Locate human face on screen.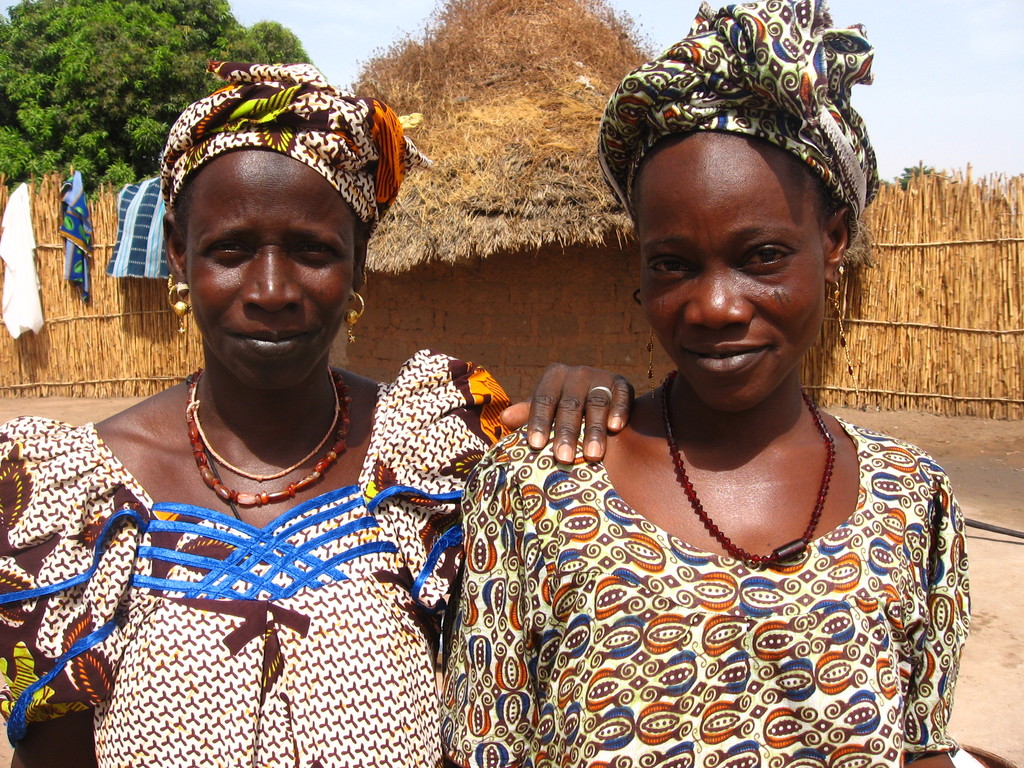
On screen at [left=186, top=157, right=353, bottom=396].
